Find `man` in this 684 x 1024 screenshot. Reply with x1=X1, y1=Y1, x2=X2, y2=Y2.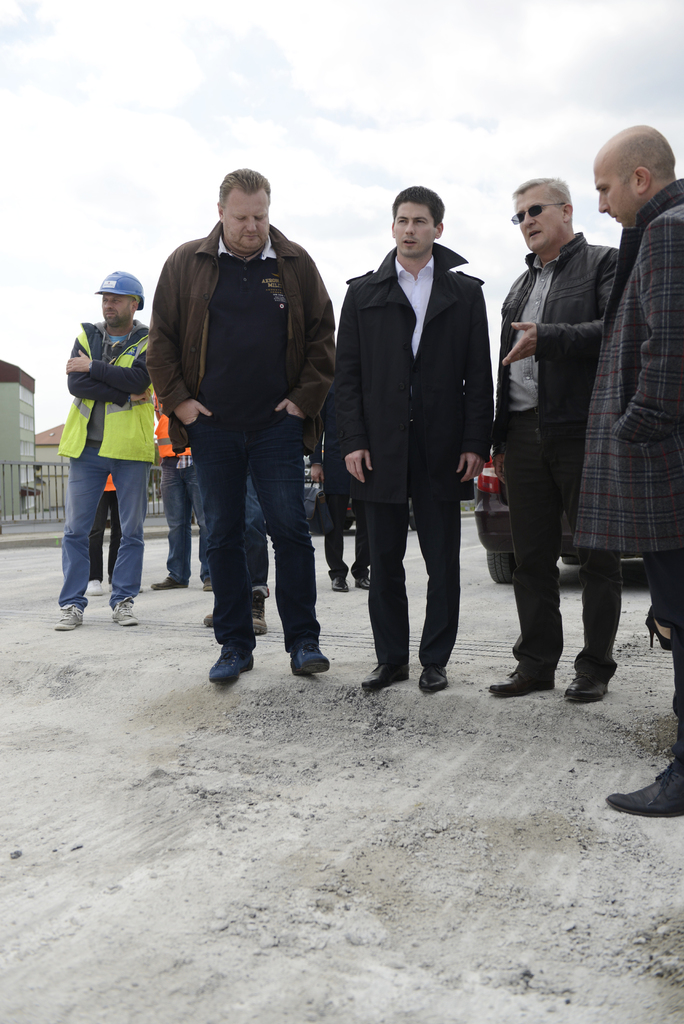
x1=338, y1=188, x2=494, y2=693.
